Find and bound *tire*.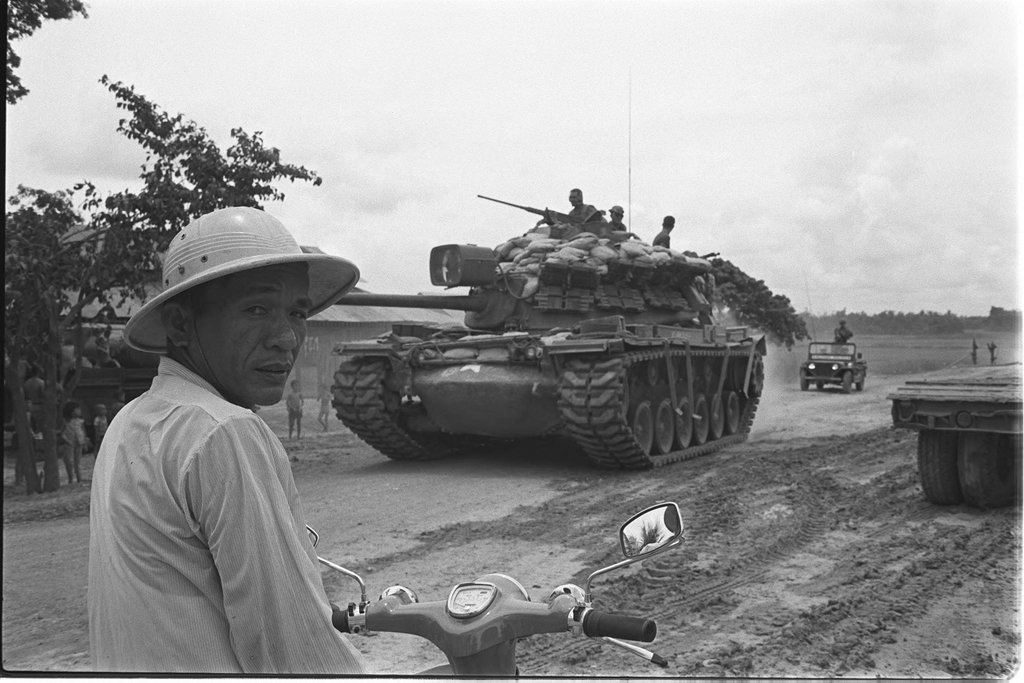
Bound: Rect(842, 372, 853, 394).
